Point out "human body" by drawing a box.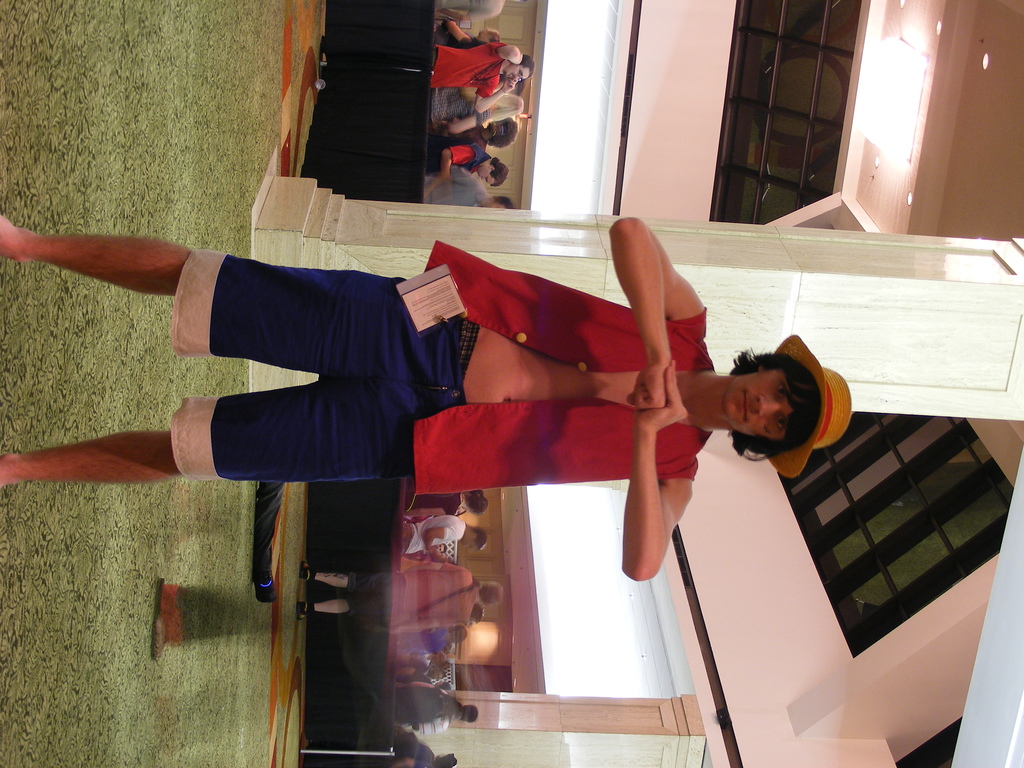
x1=390 y1=555 x2=495 y2=633.
